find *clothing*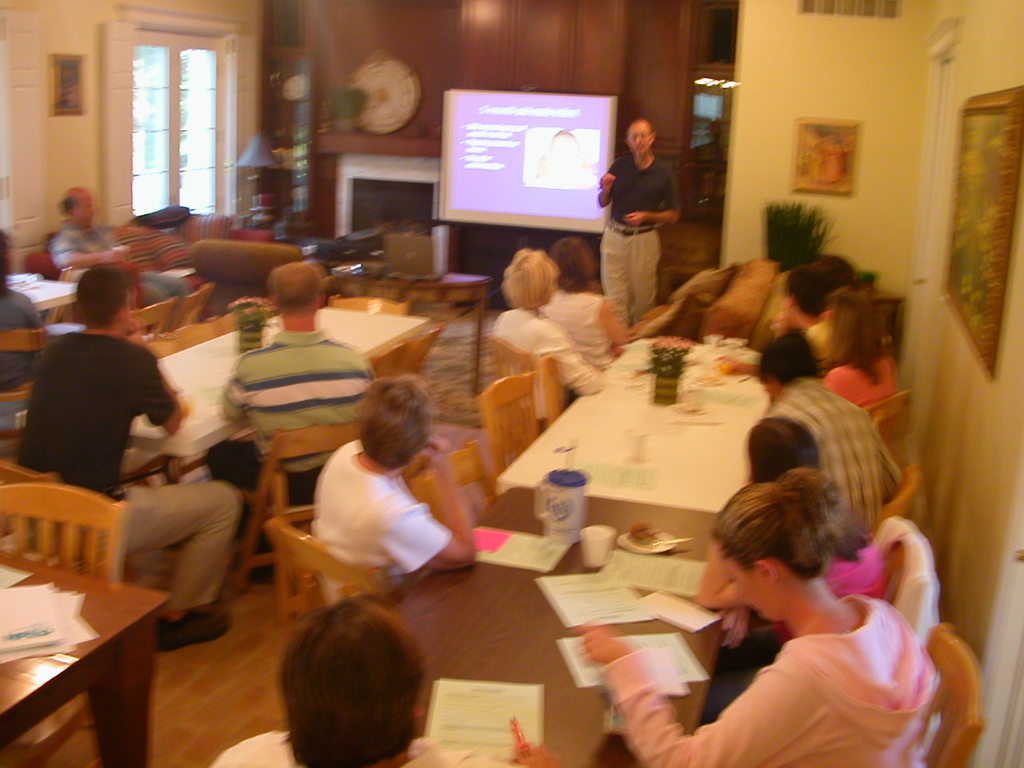
bbox=[201, 440, 325, 502]
